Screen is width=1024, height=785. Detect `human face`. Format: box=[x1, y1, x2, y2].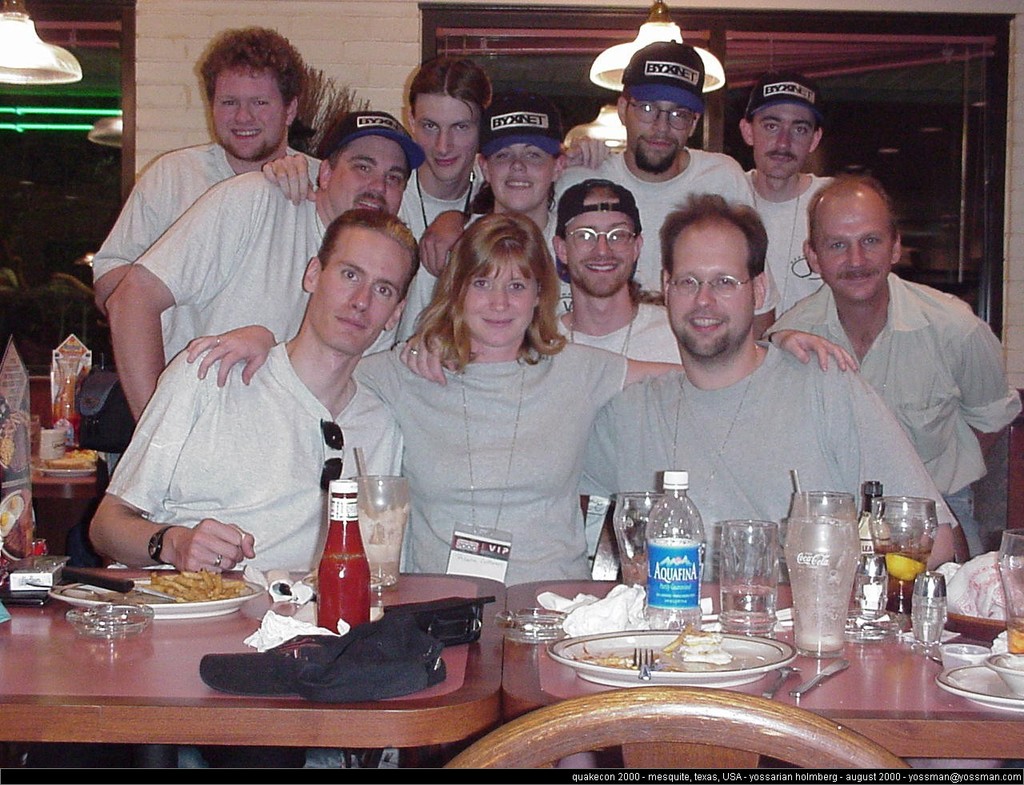
box=[626, 94, 699, 174].
